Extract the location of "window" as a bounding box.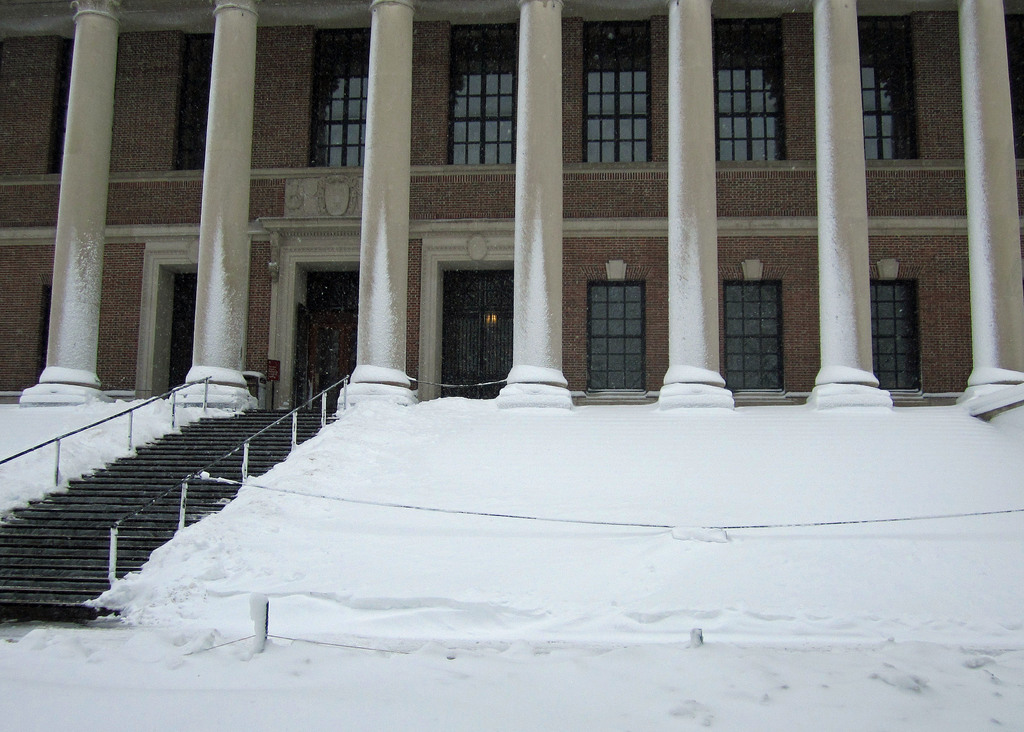
l=429, t=267, r=515, b=399.
